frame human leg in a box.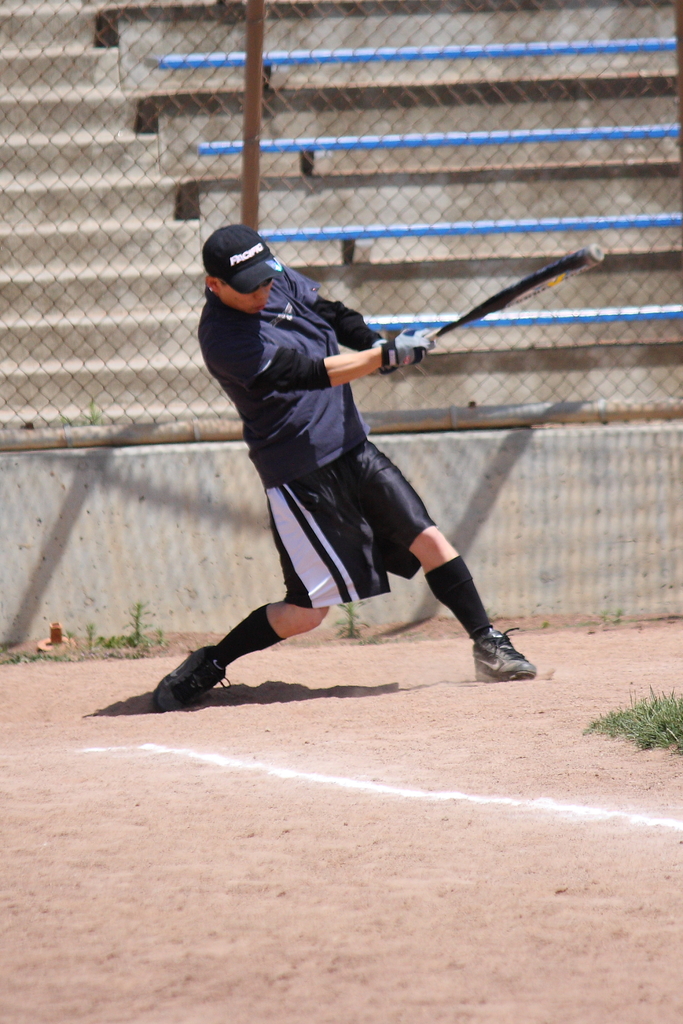
<bbox>322, 431, 546, 699</bbox>.
